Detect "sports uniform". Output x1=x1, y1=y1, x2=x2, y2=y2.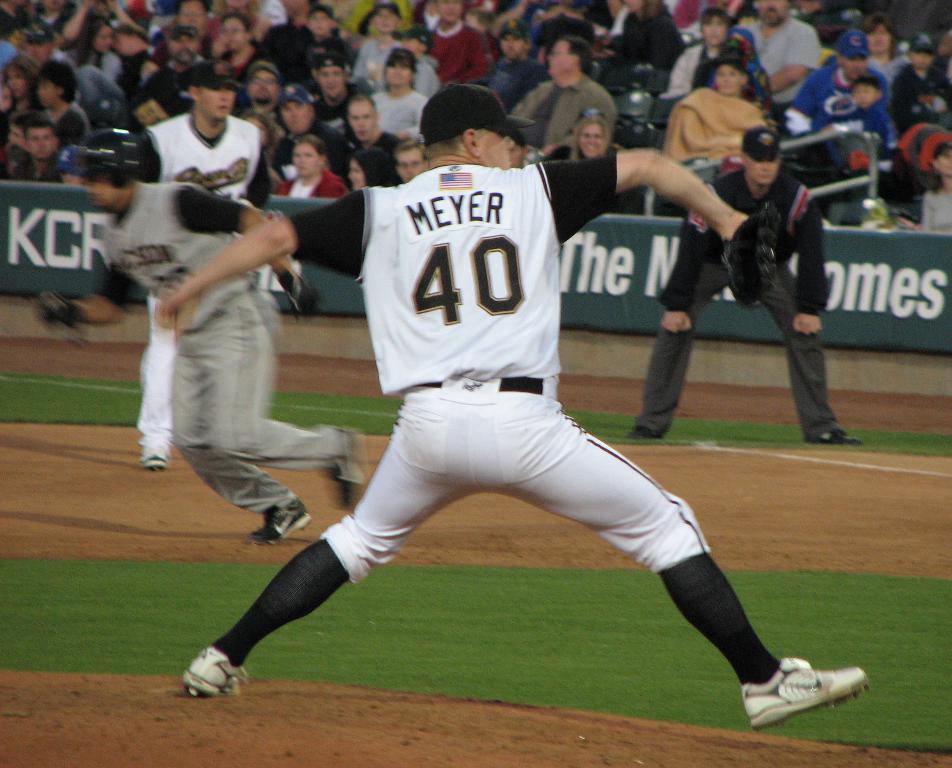
x1=136, y1=112, x2=277, y2=449.
